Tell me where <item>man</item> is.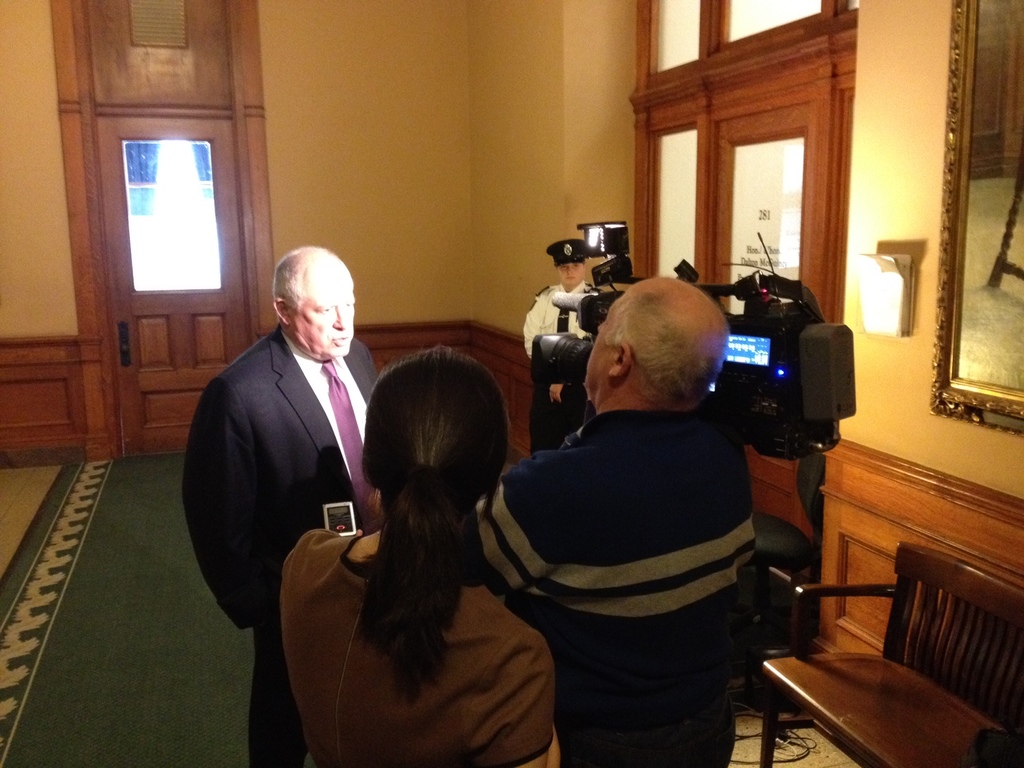
<item>man</item> is at [left=519, top=236, right=602, bottom=455].
